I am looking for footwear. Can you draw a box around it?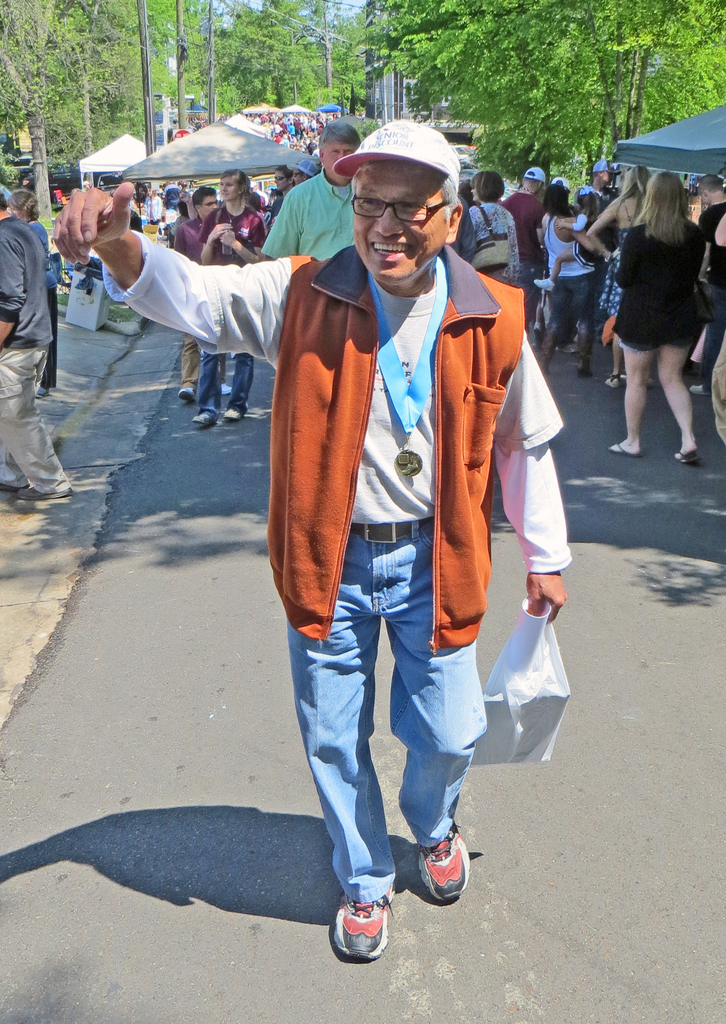
Sure, the bounding box is (left=608, top=438, right=643, bottom=455).
